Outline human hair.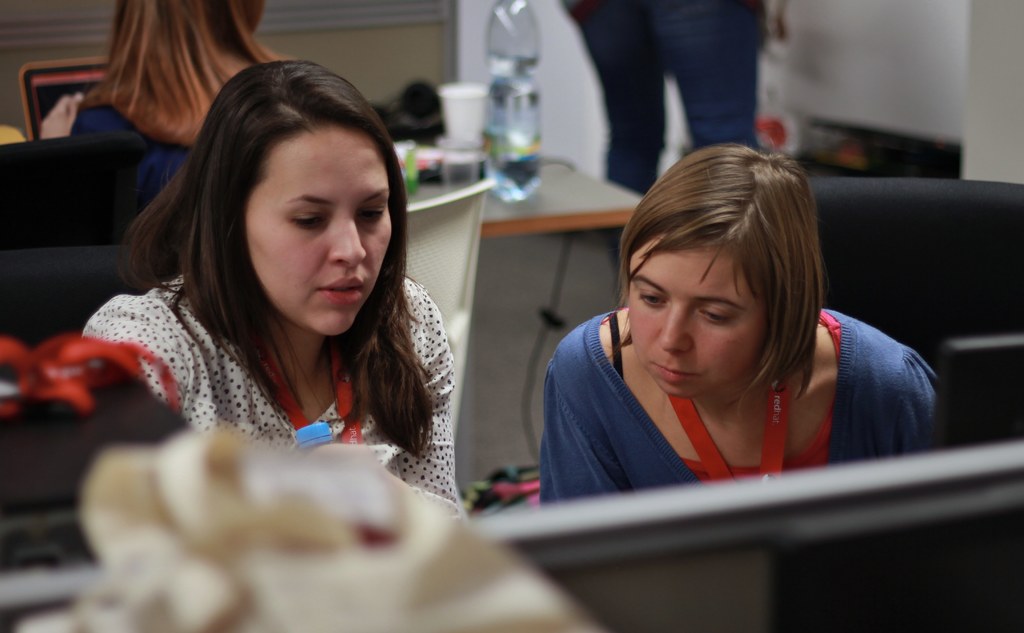
Outline: Rect(611, 134, 831, 418).
